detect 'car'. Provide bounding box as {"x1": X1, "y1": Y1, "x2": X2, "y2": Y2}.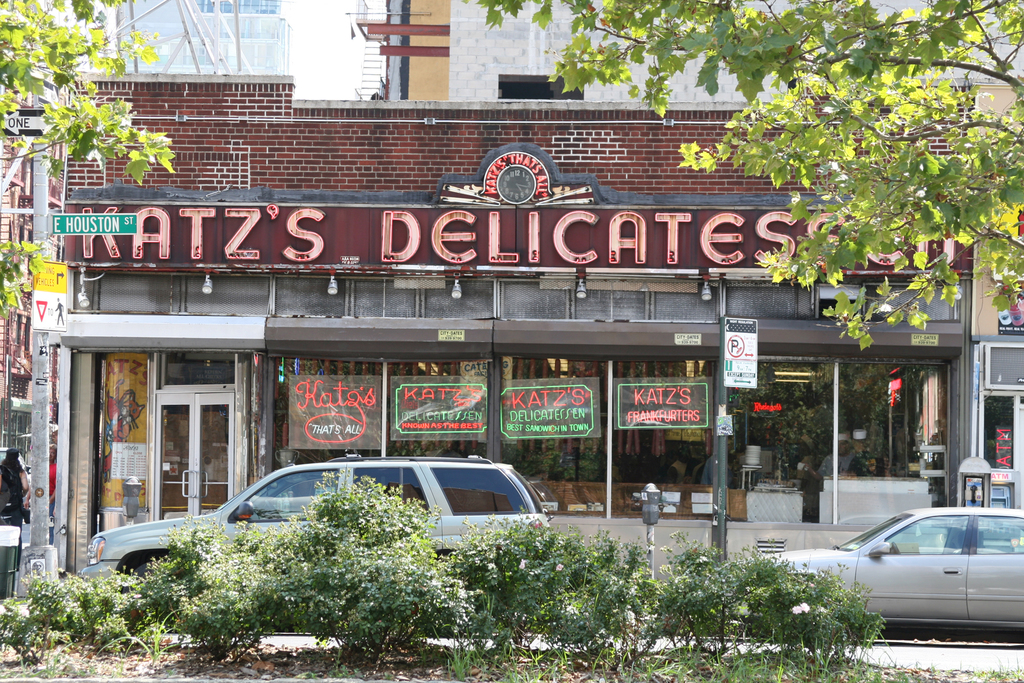
{"x1": 75, "y1": 448, "x2": 555, "y2": 588}.
